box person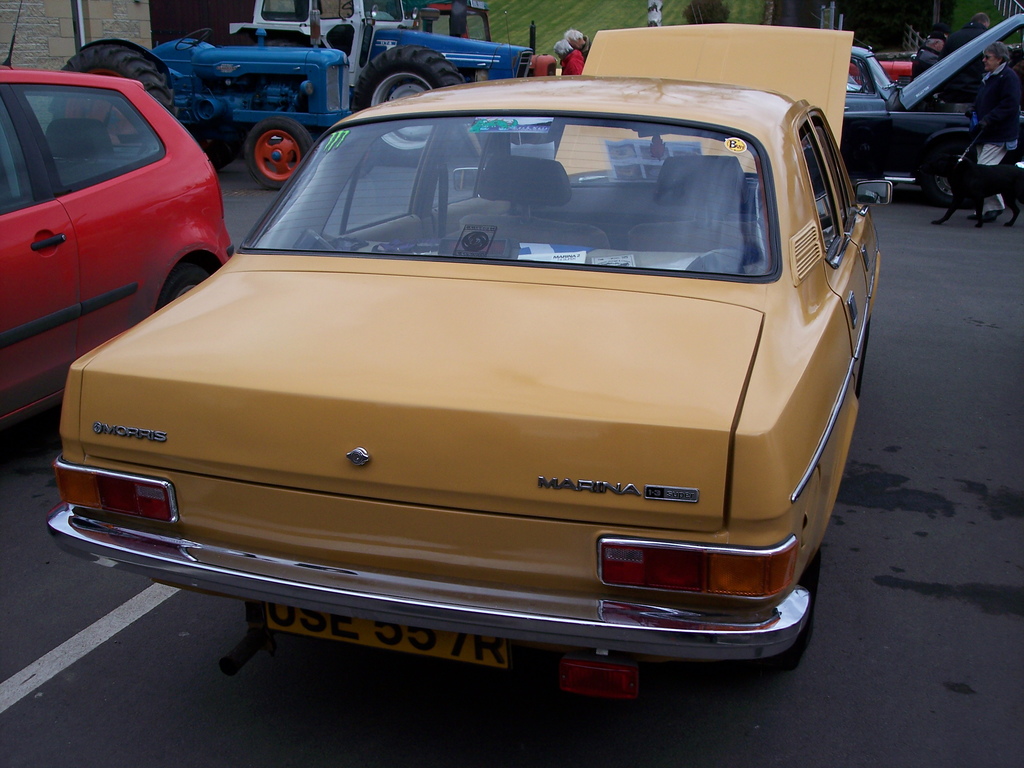
{"left": 556, "top": 41, "right": 586, "bottom": 77}
